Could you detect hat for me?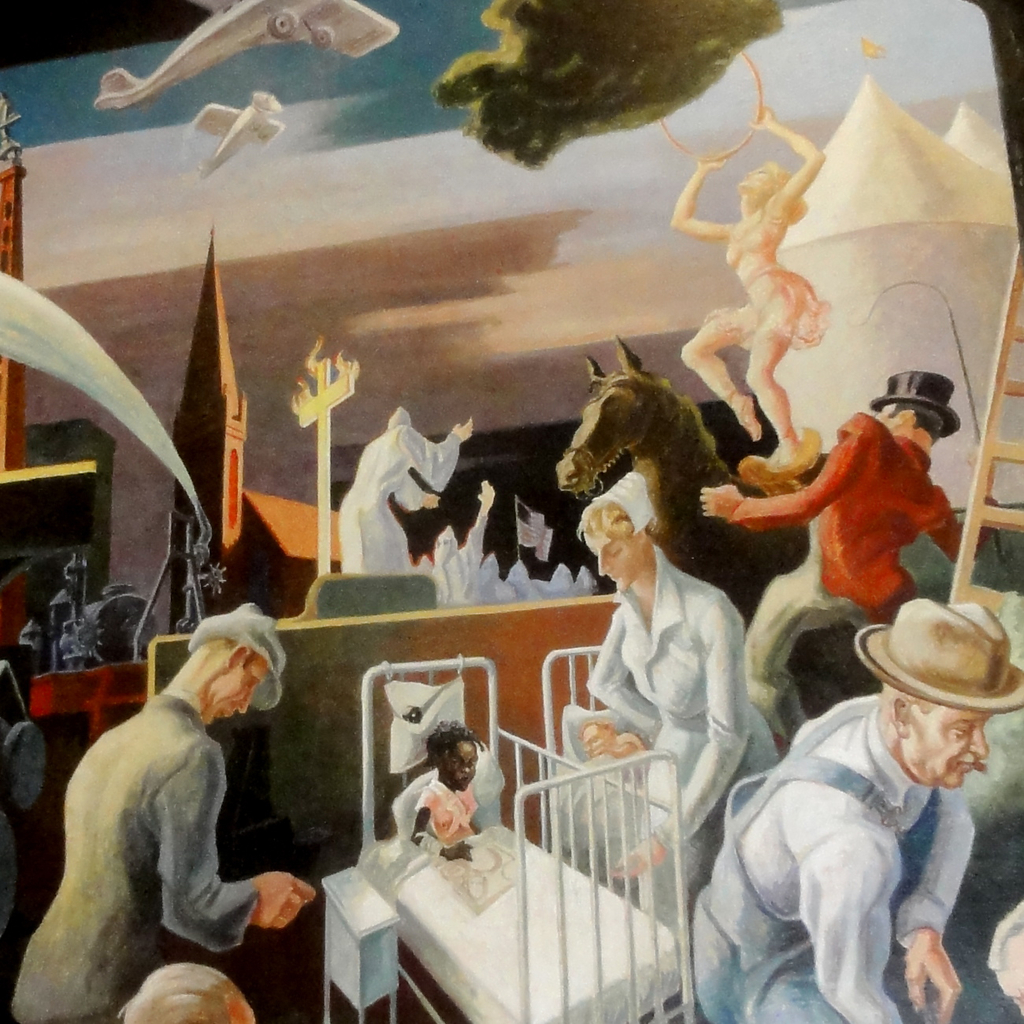
Detection result: (855,595,1023,717).
